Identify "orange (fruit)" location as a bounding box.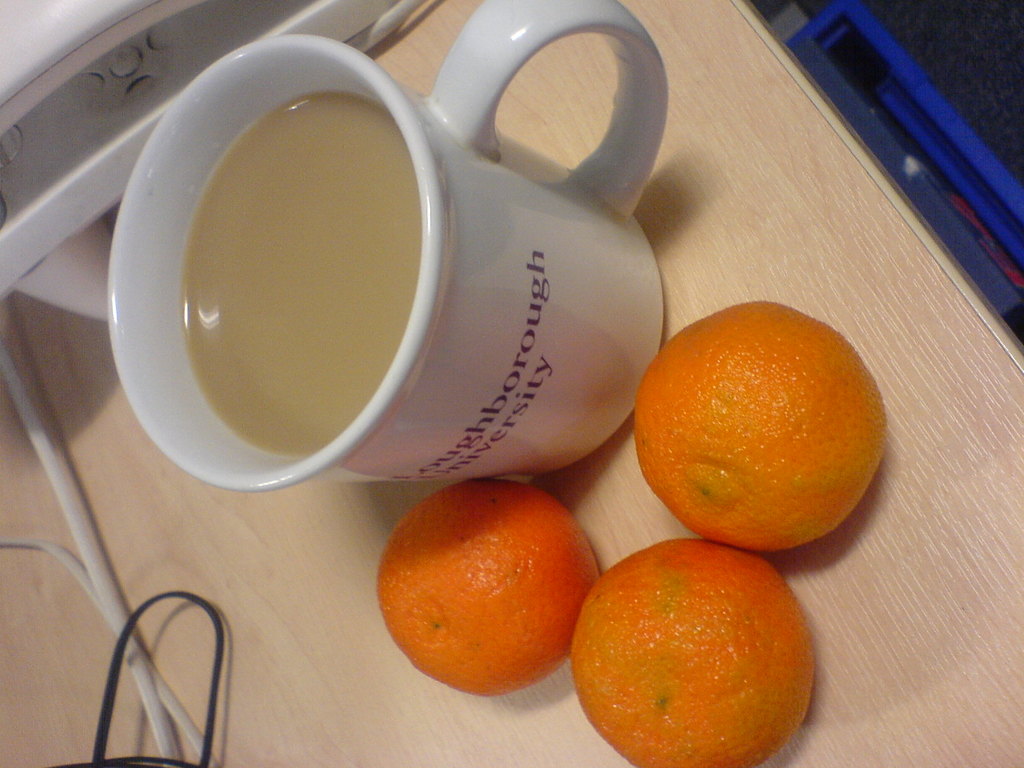
[x1=614, y1=315, x2=886, y2=569].
